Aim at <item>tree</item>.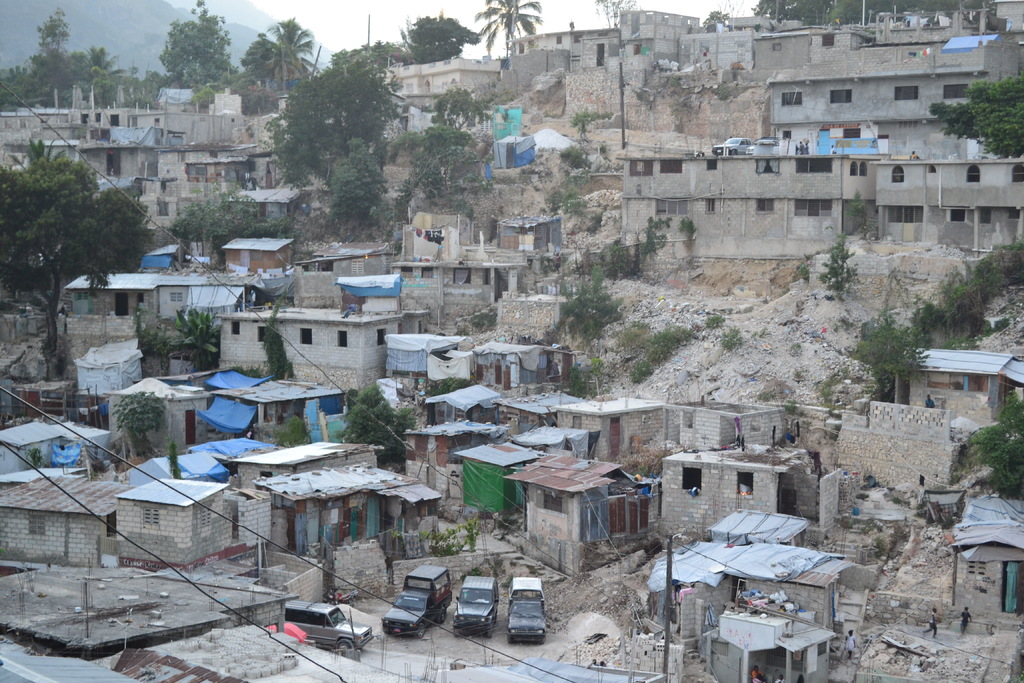
Aimed at bbox=(111, 391, 177, 459).
